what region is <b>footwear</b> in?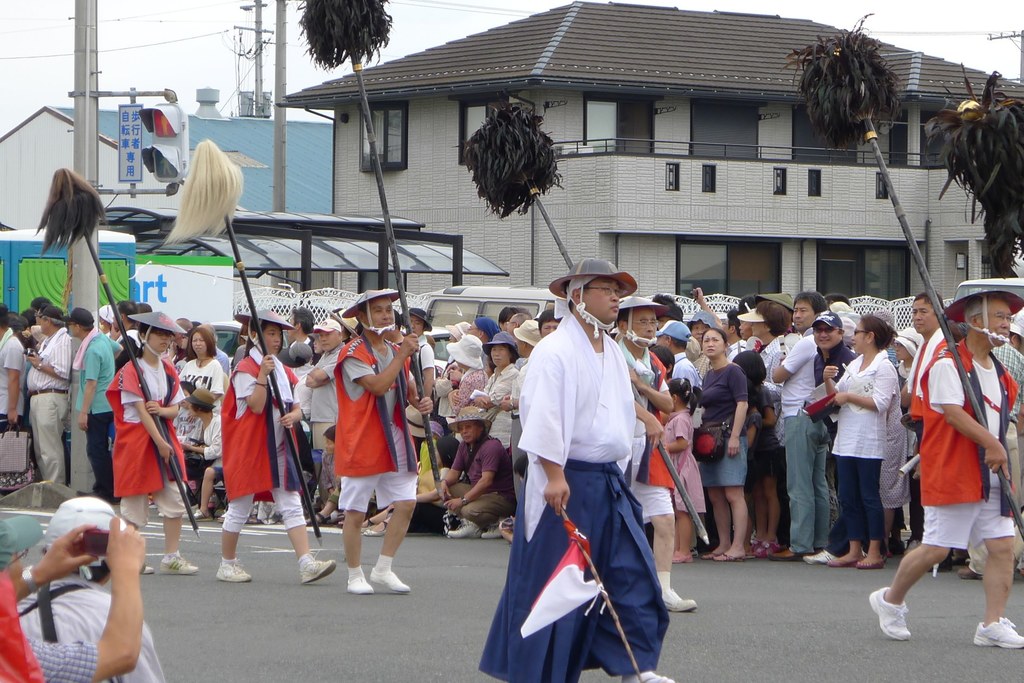
Rect(214, 554, 249, 583).
